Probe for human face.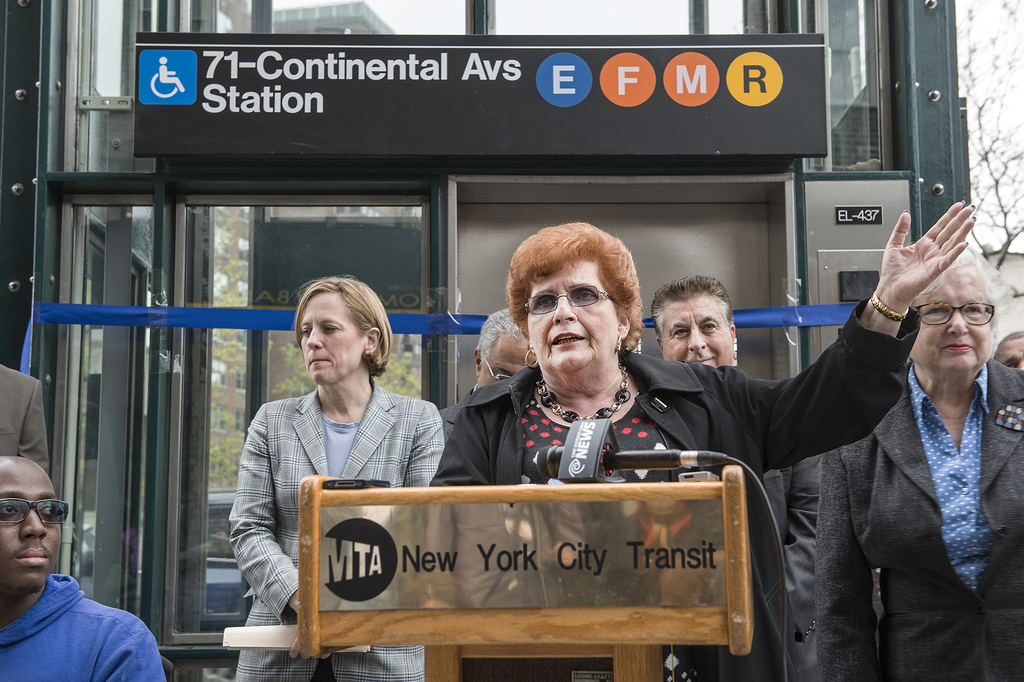
Probe result: select_region(534, 261, 615, 374).
